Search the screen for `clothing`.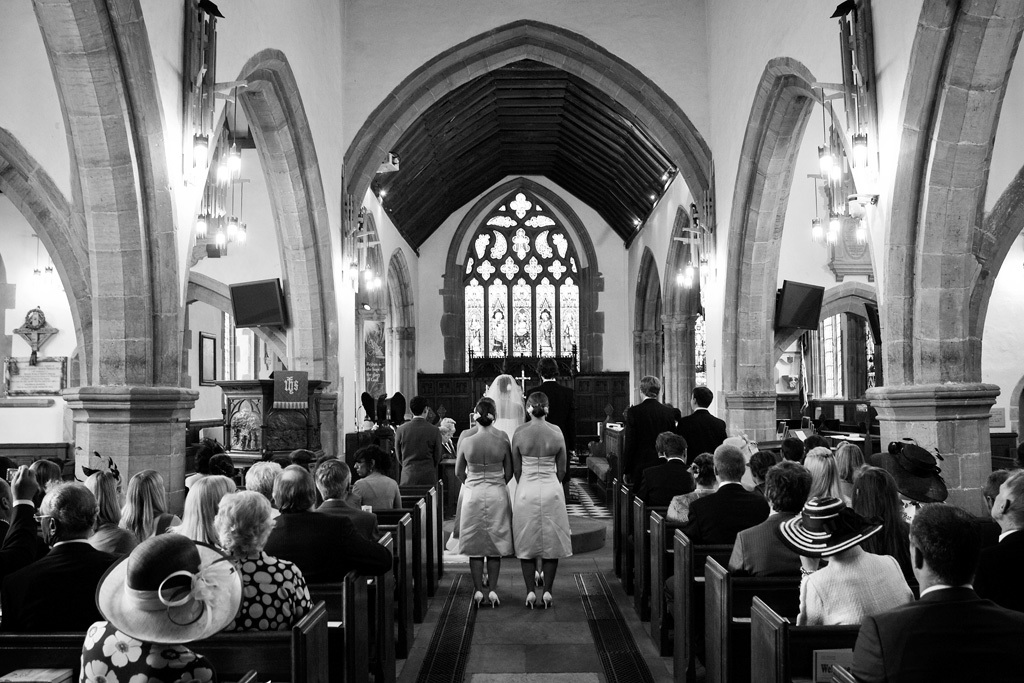
Found at Rect(995, 528, 1023, 581).
